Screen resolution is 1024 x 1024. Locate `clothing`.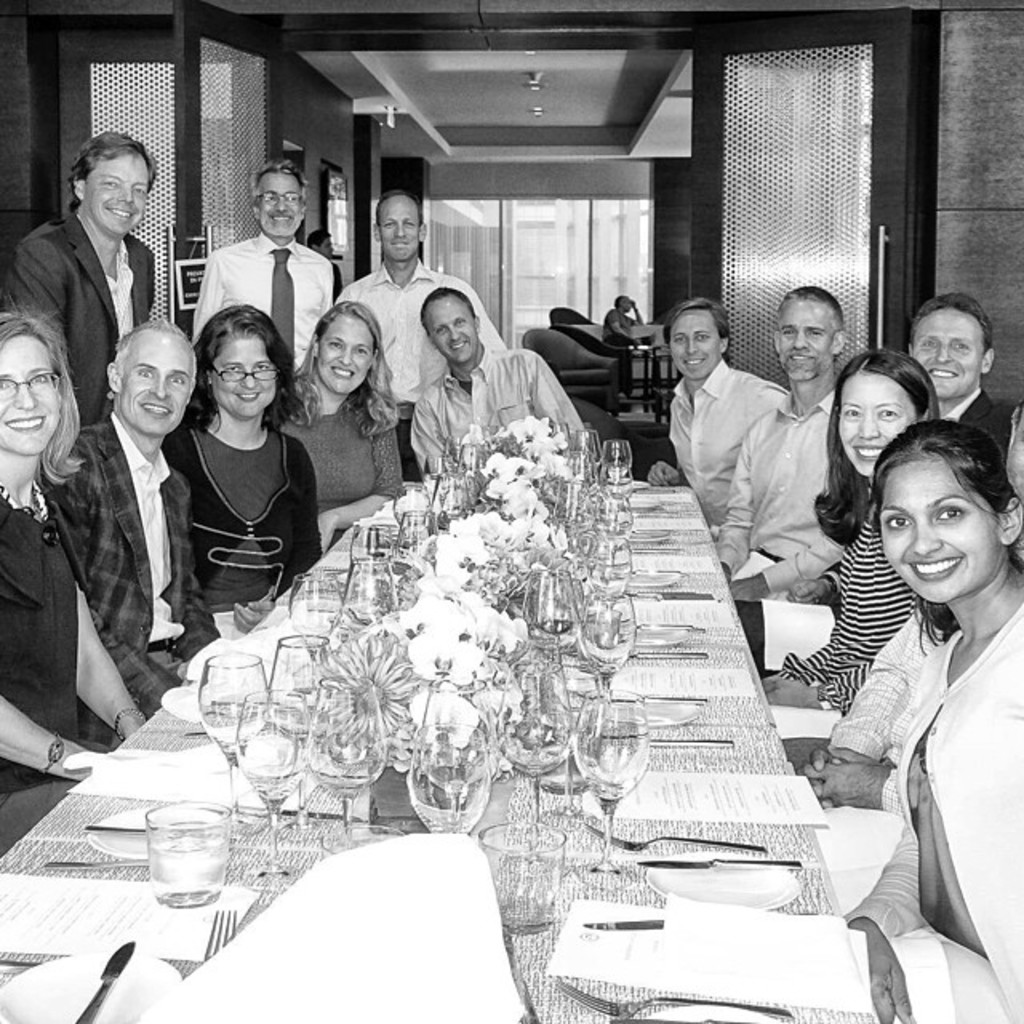
(672, 363, 786, 539).
